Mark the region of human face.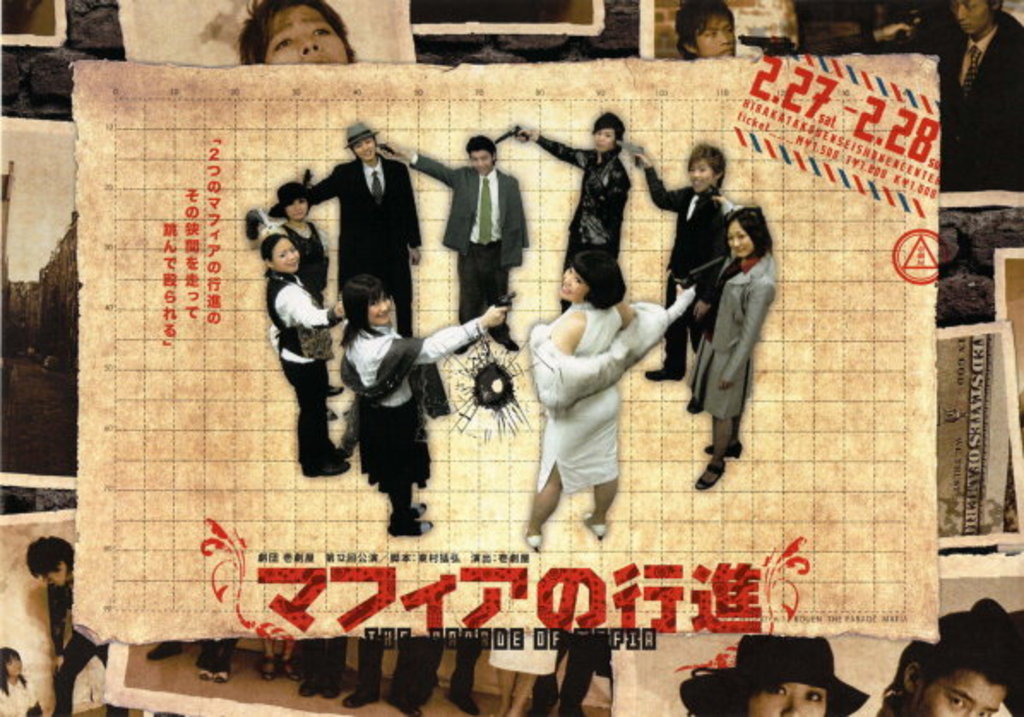
Region: {"x1": 562, "y1": 265, "x2": 587, "y2": 298}.
